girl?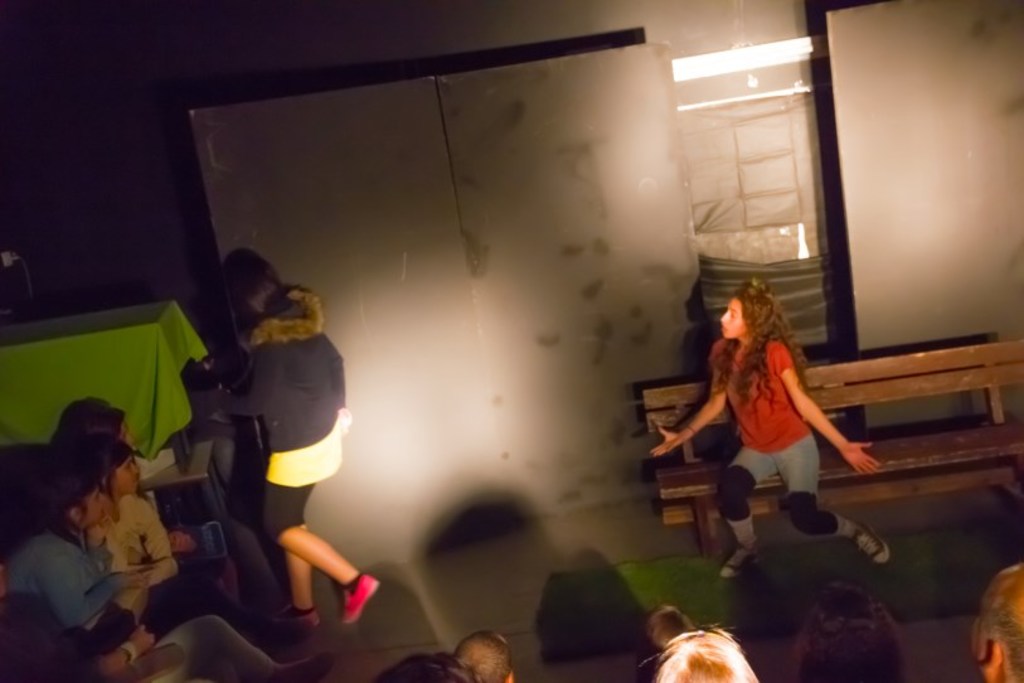
Rect(68, 442, 214, 679)
